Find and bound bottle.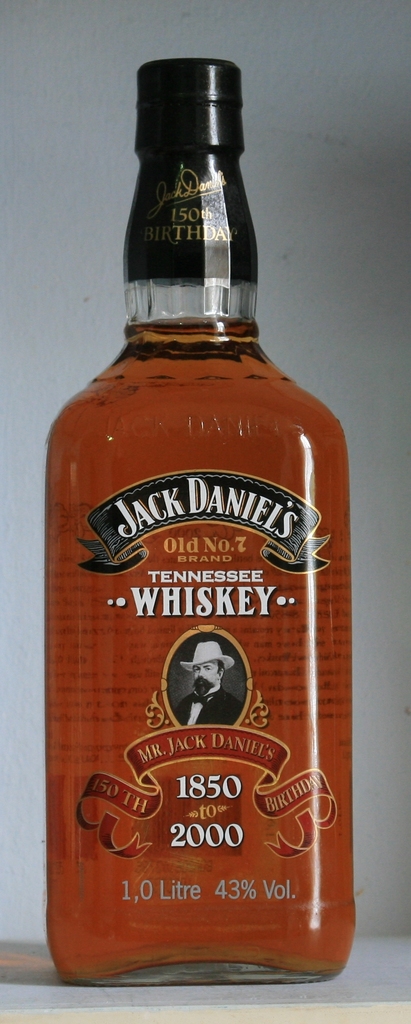
Bound: (x1=38, y1=45, x2=364, y2=990).
